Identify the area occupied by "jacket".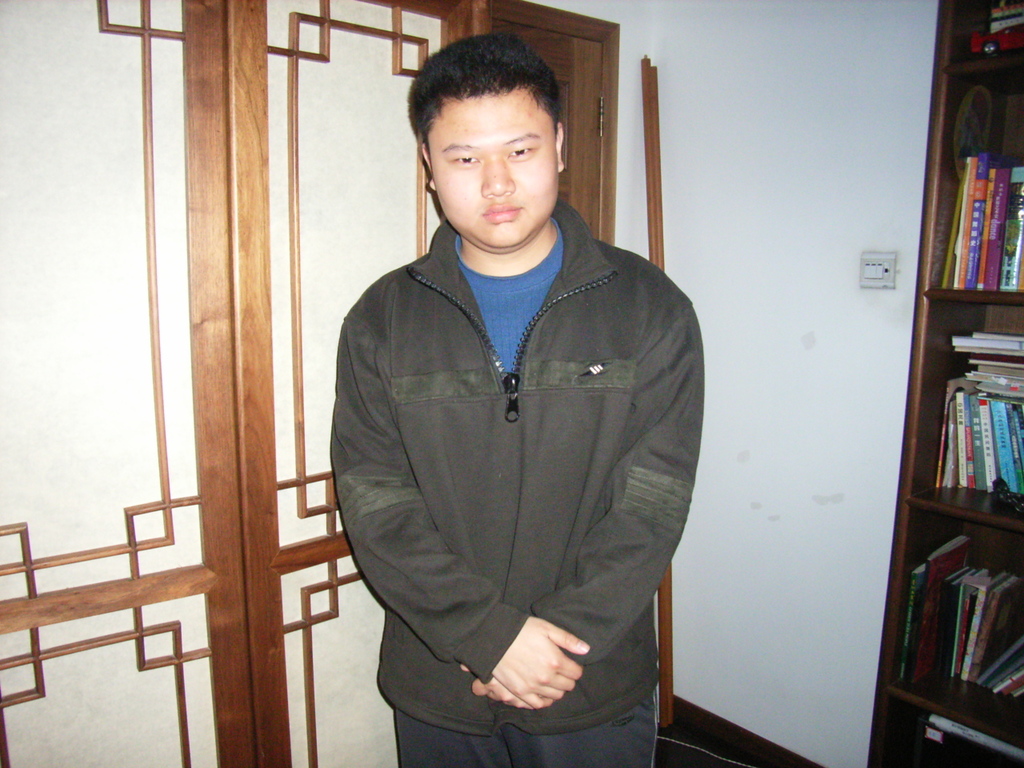
Area: left=367, top=138, right=710, bottom=624.
